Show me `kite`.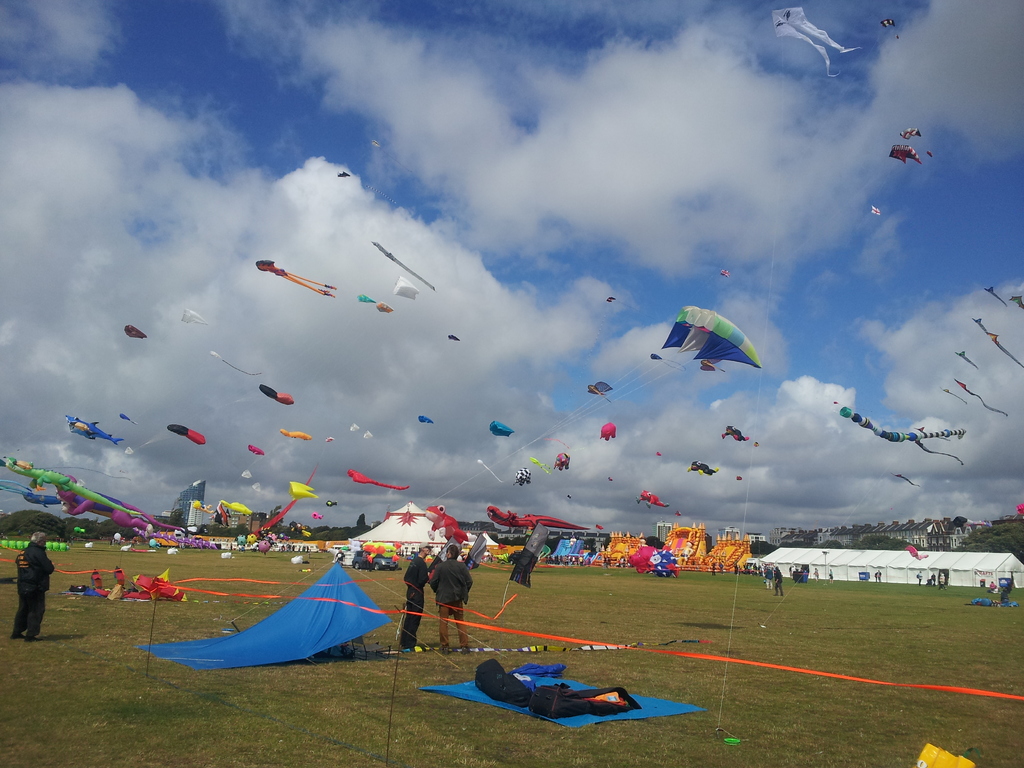
`kite` is here: (left=622, top=544, right=682, bottom=581).
